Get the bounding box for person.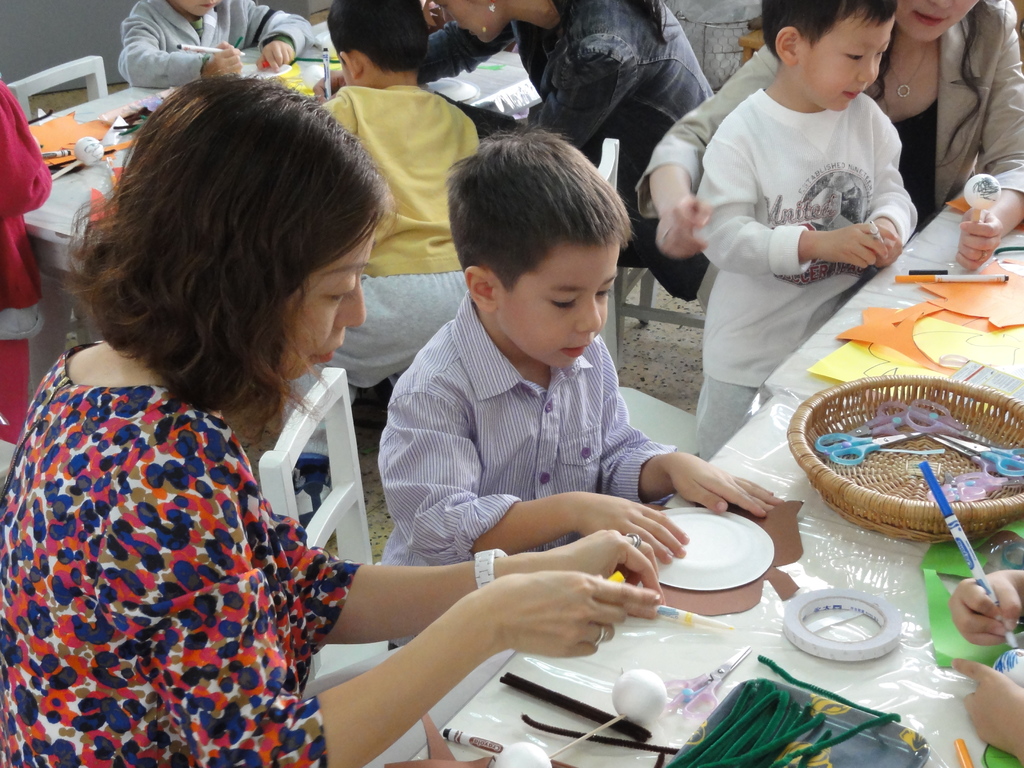
698 0 920 468.
